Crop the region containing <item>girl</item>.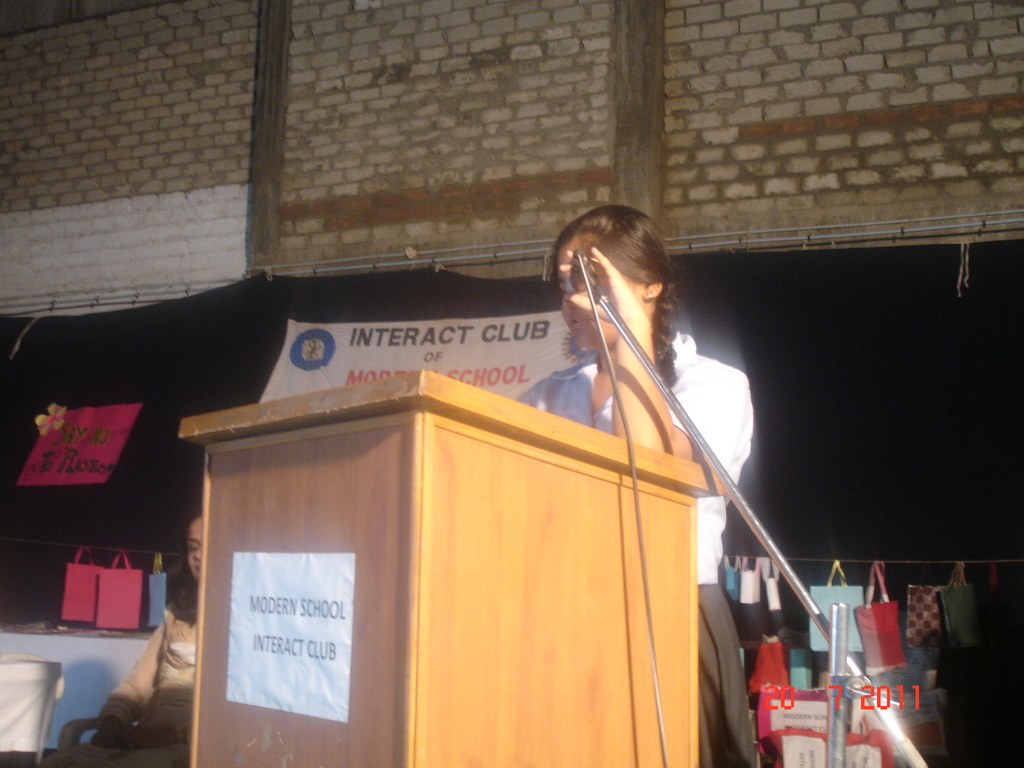
Crop region: Rect(513, 205, 756, 767).
